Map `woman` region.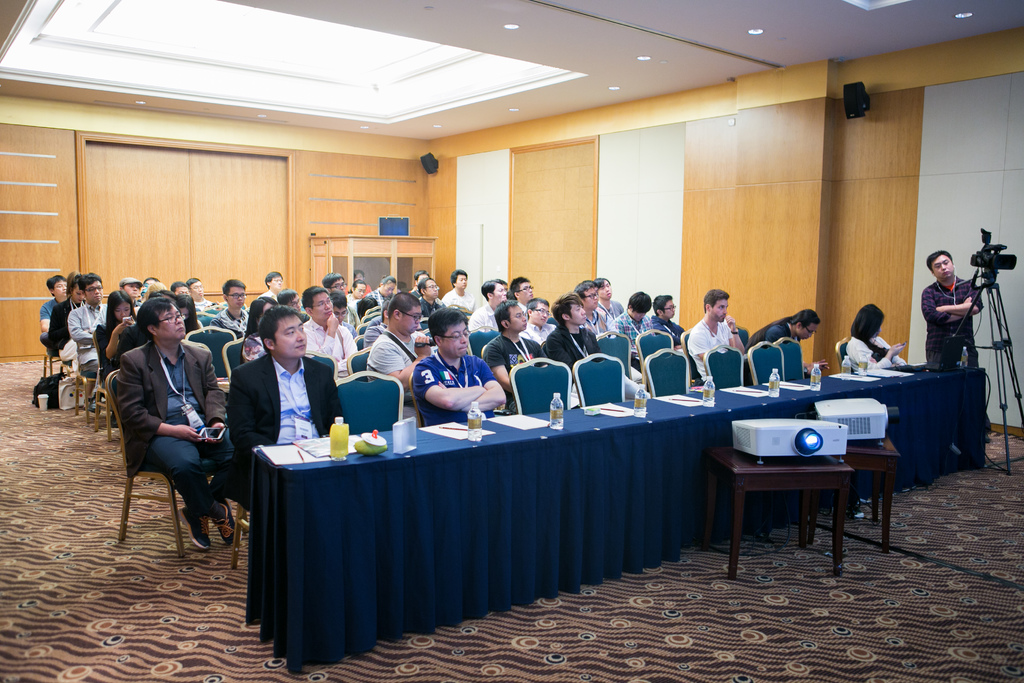
Mapped to 94/291/135/379.
